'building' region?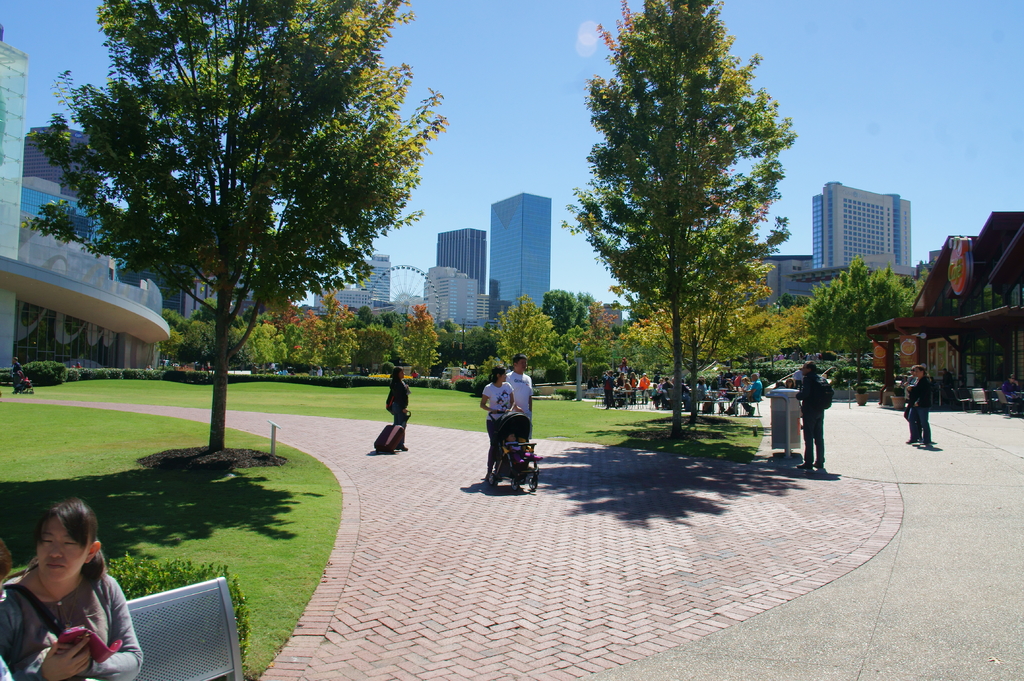
rect(19, 125, 97, 199)
